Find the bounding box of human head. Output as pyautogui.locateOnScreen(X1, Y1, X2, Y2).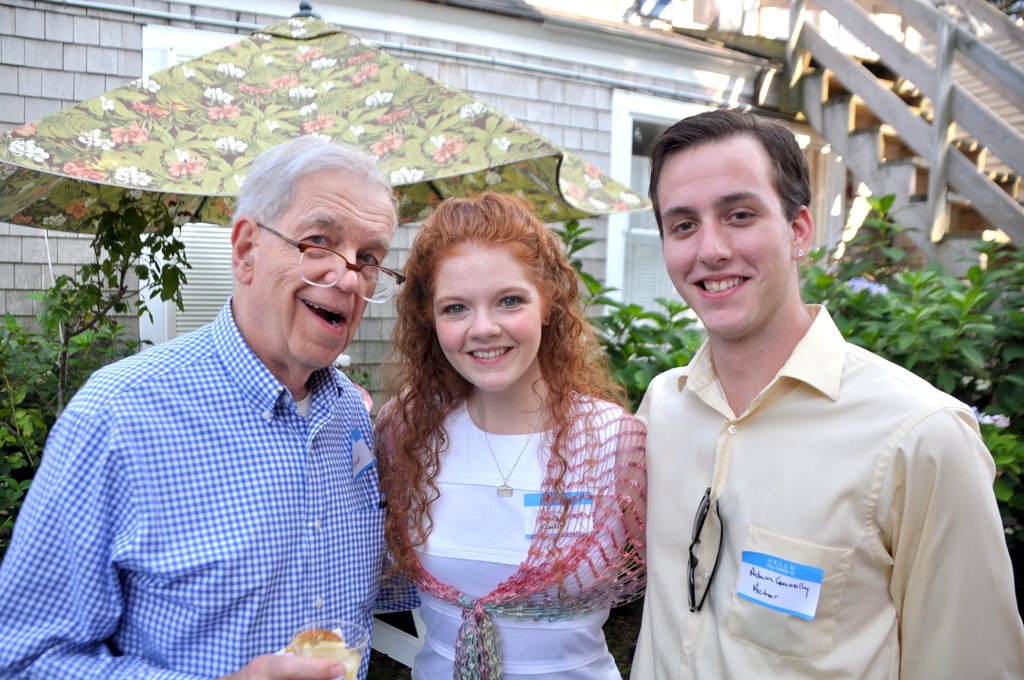
pyautogui.locateOnScreen(408, 196, 572, 387).
